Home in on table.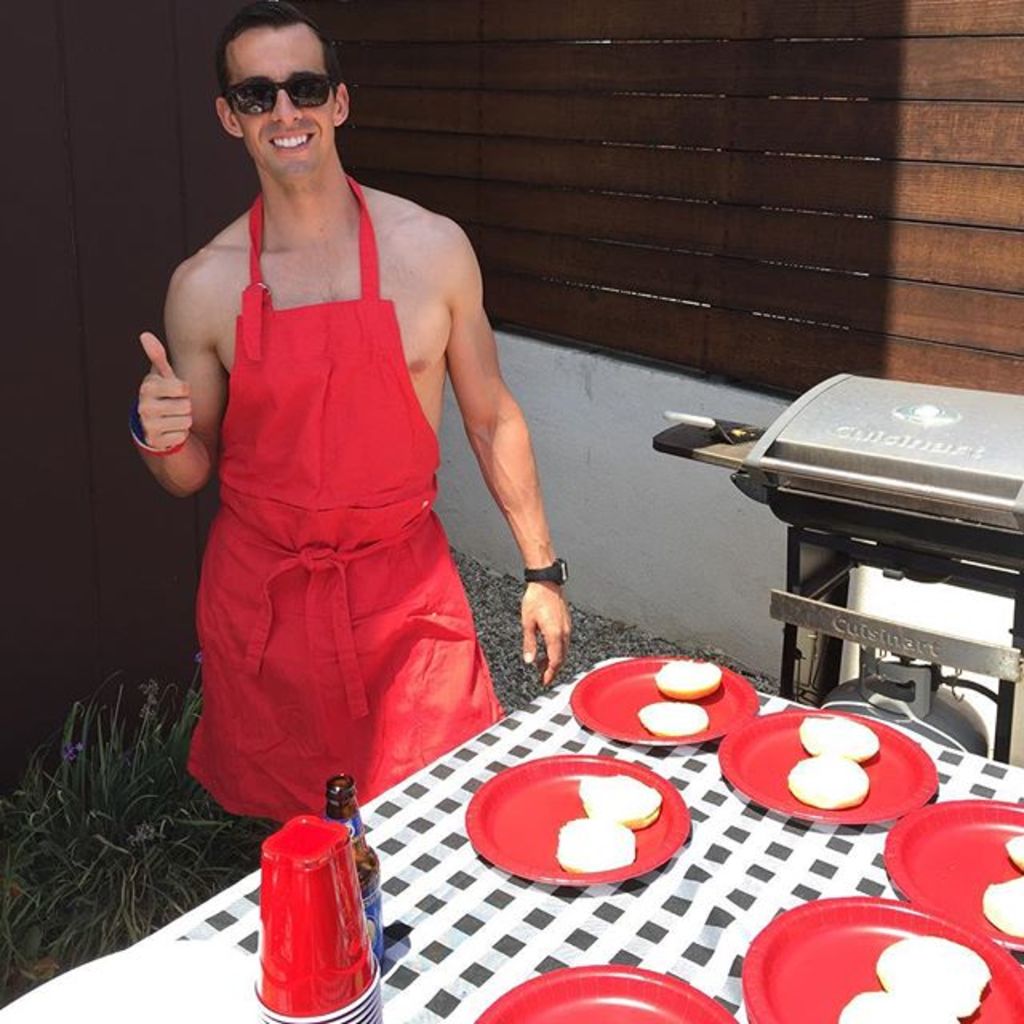
Homed in at crop(0, 653, 1022, 1022).
